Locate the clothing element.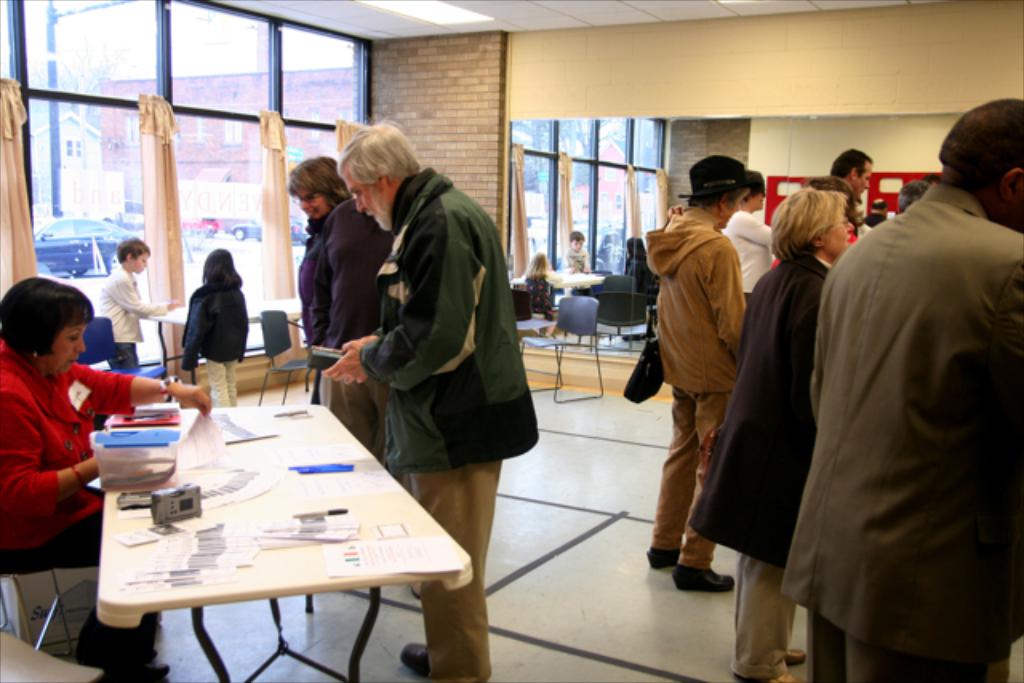
Element bbox: (left=179, top=283, right=248, bottom=408).
